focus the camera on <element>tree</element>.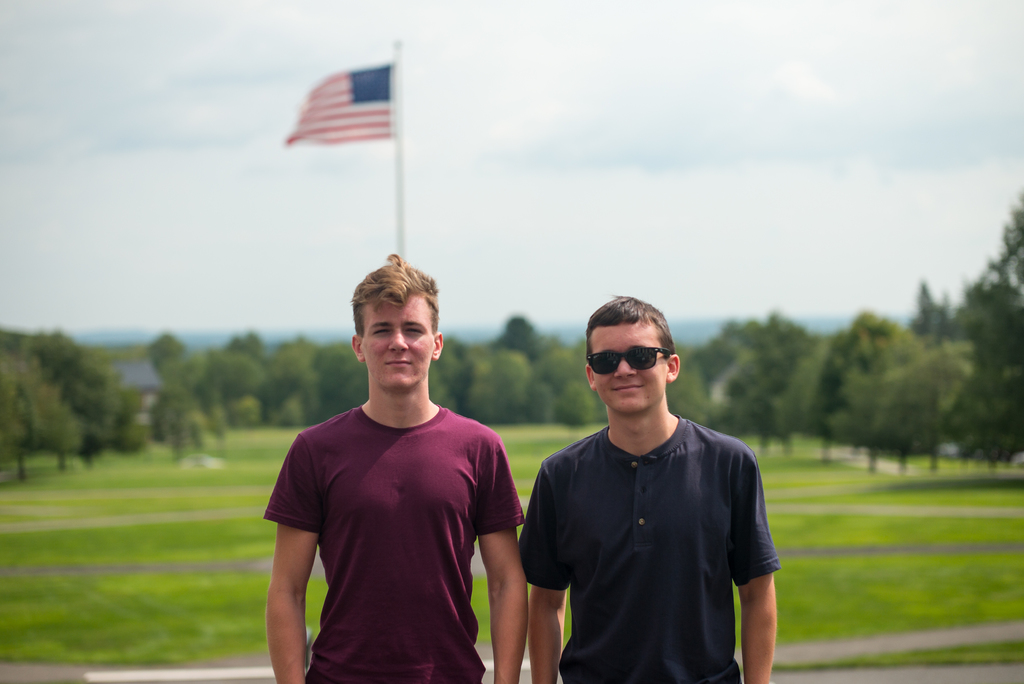
Focus region: bbox=[465, 336, 545, 423].
